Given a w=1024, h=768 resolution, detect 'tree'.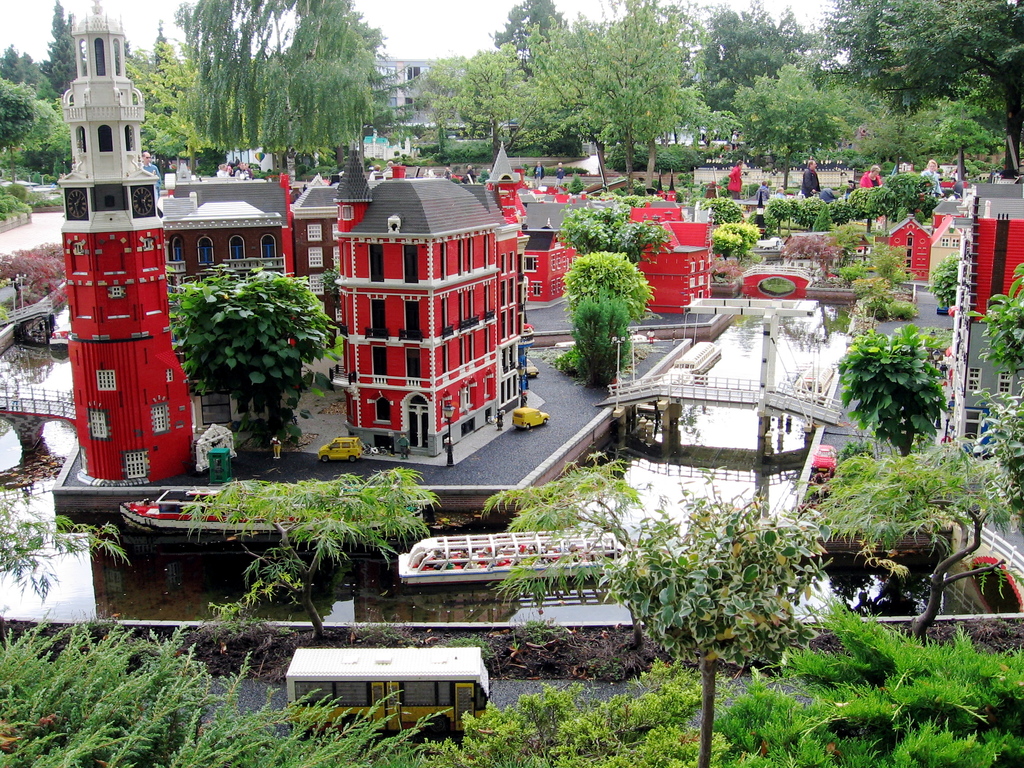
{"left": 0, "top": 44, "right": 52, "bottom": 98}.
